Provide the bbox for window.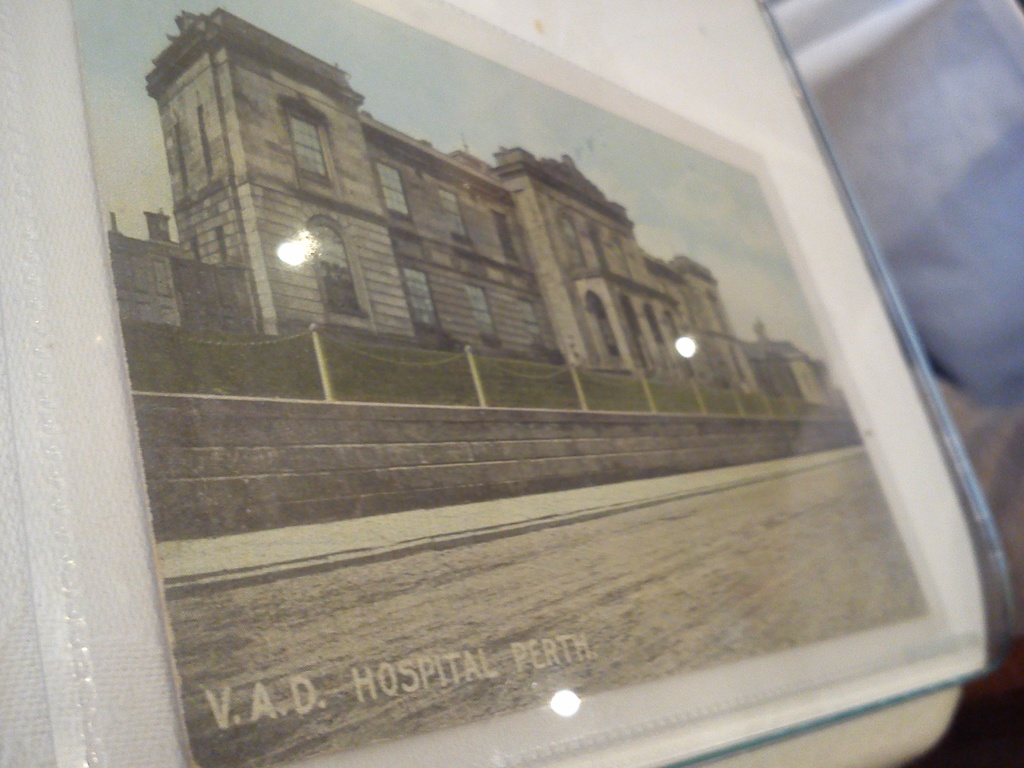
pyautogui.locateOnScreen(517, 296, 545, 342).
